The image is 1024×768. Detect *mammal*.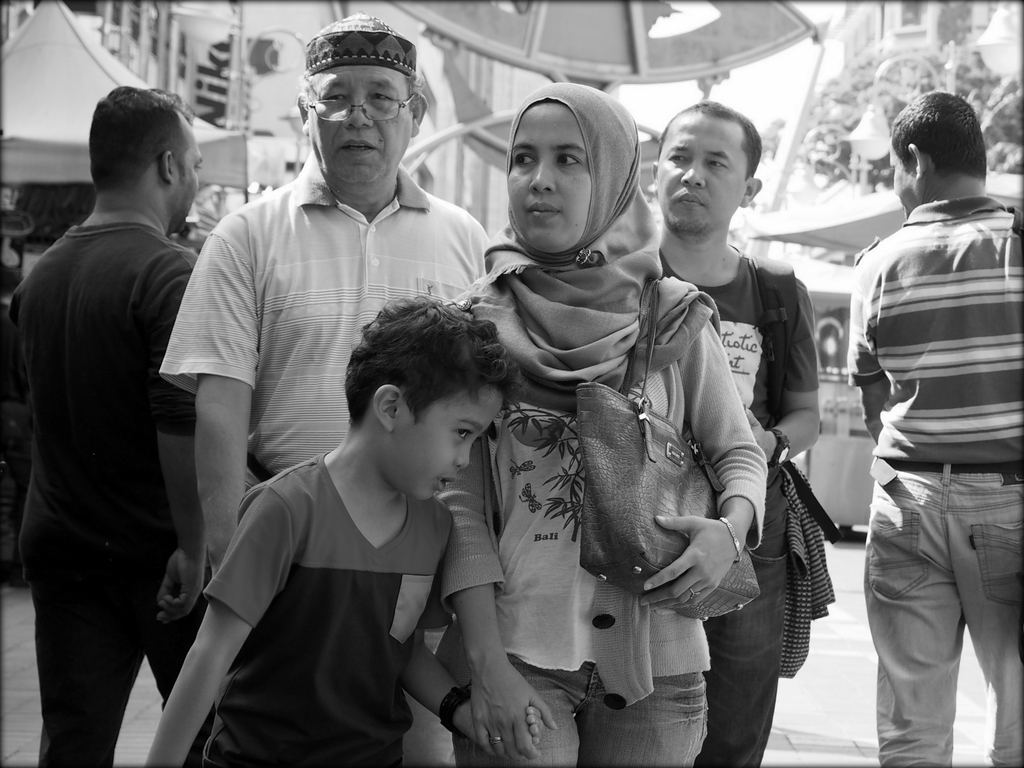
Detection: crop(154, 10, 505, 765).
